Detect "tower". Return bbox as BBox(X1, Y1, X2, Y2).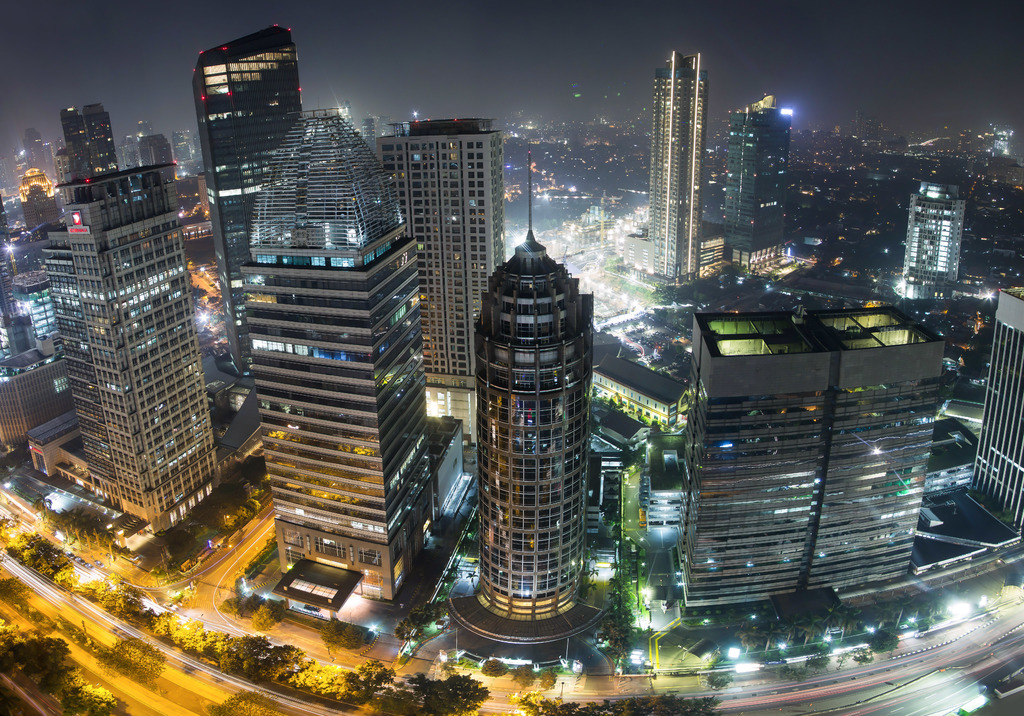
BBox(69, 109, 135, 186).
